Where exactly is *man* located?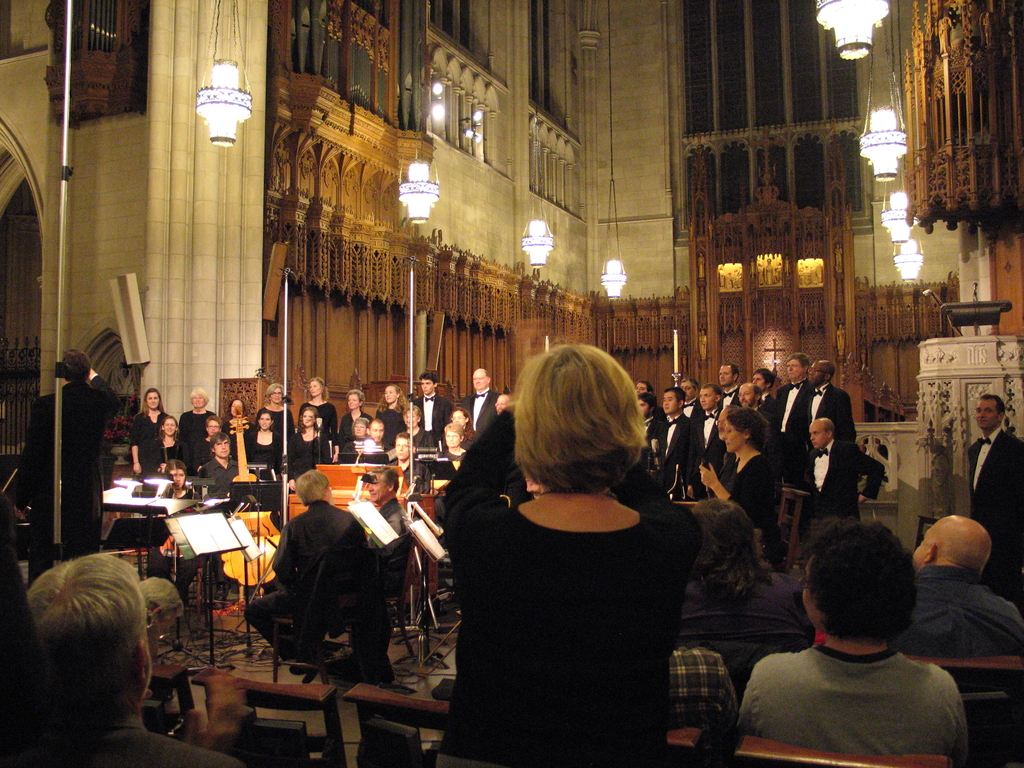
Its bounding box is [358, 414, 386, 466].
